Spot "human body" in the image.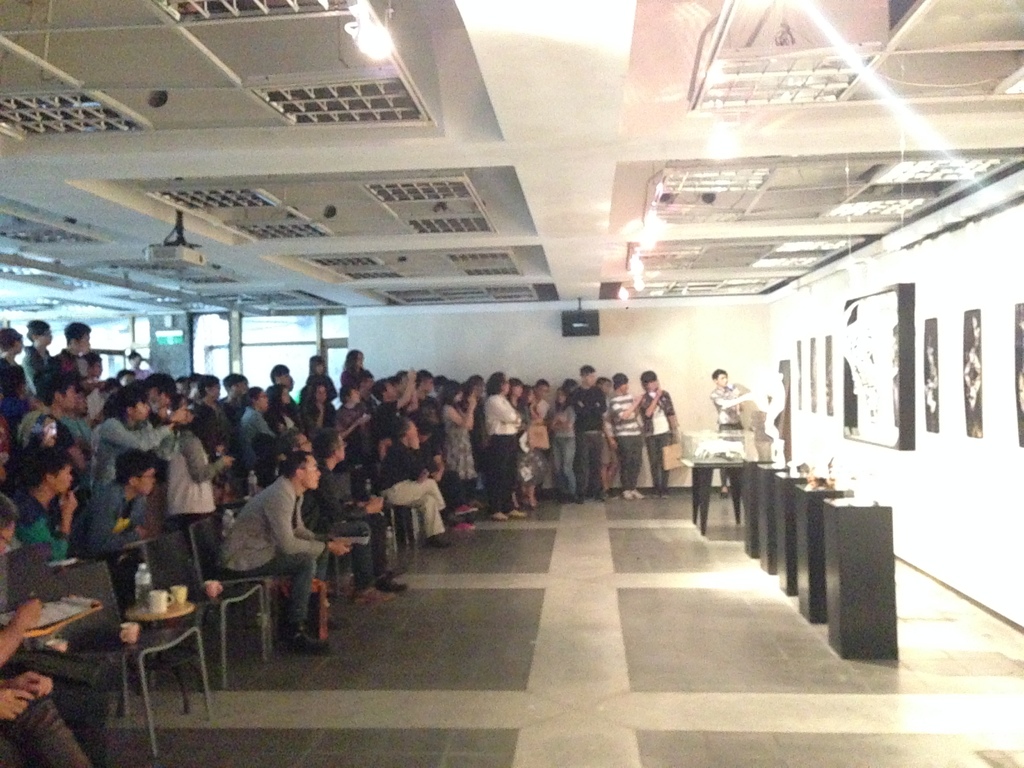
"human body" found at bbox(332, 387, 373, 443).
